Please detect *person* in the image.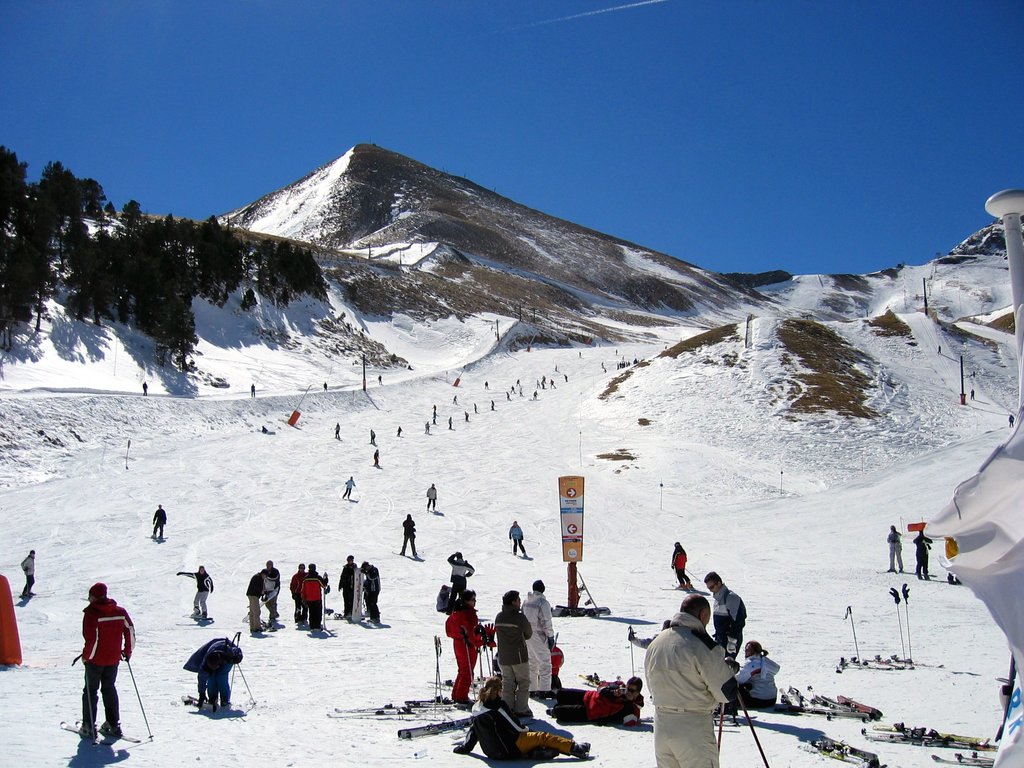
crop(534, 392, 535, 397).
